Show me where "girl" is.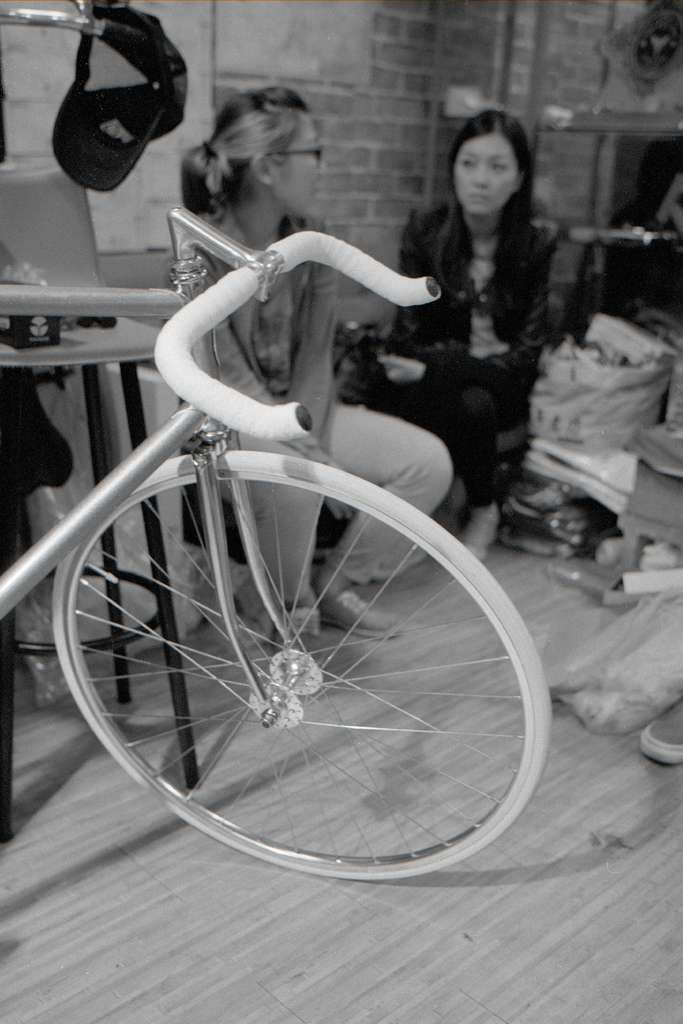
"girl" is at (x1=357, y1=106, x2=547, y2=562).
